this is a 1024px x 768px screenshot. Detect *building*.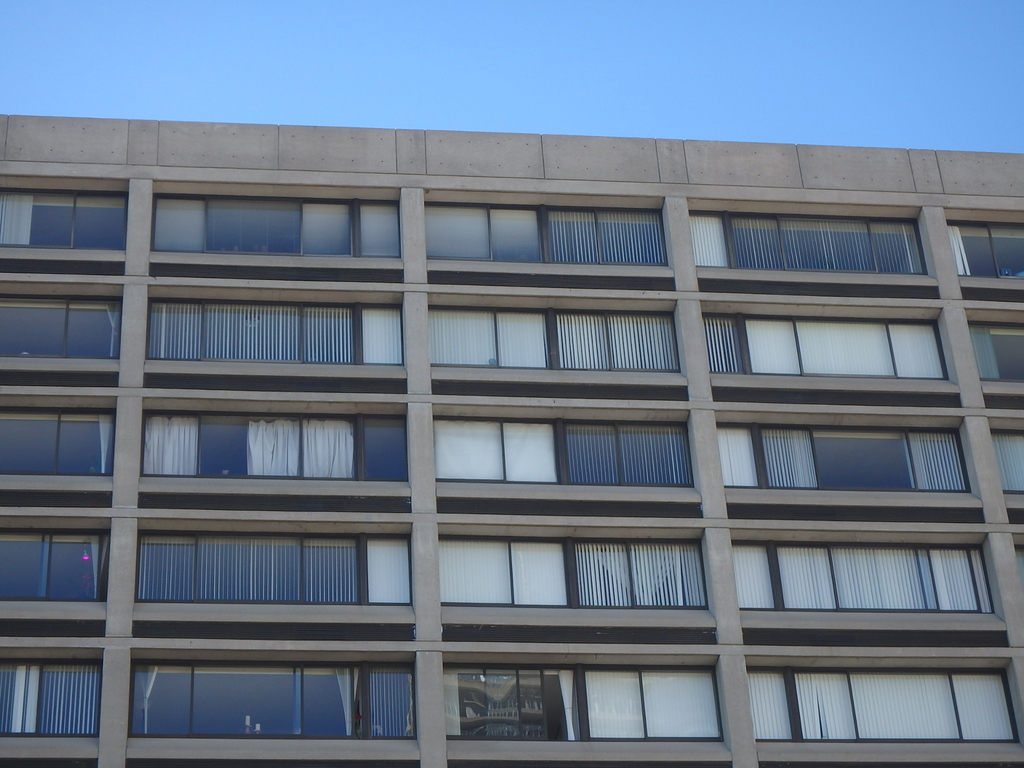
0:115:1023:767.
